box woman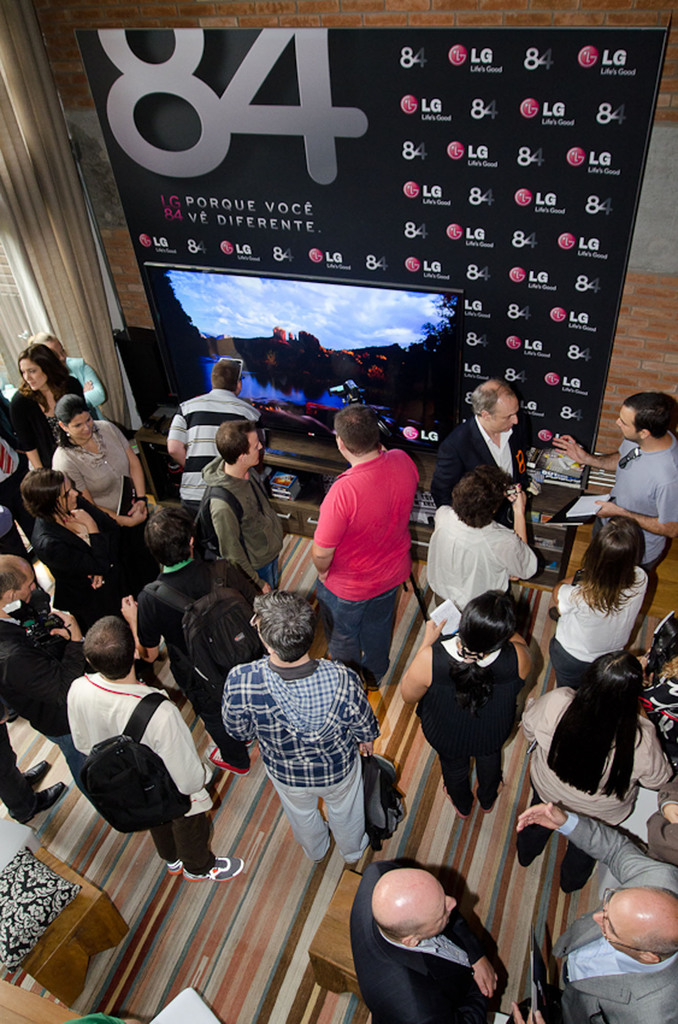
bbox=[28, 332, 115, 424]
